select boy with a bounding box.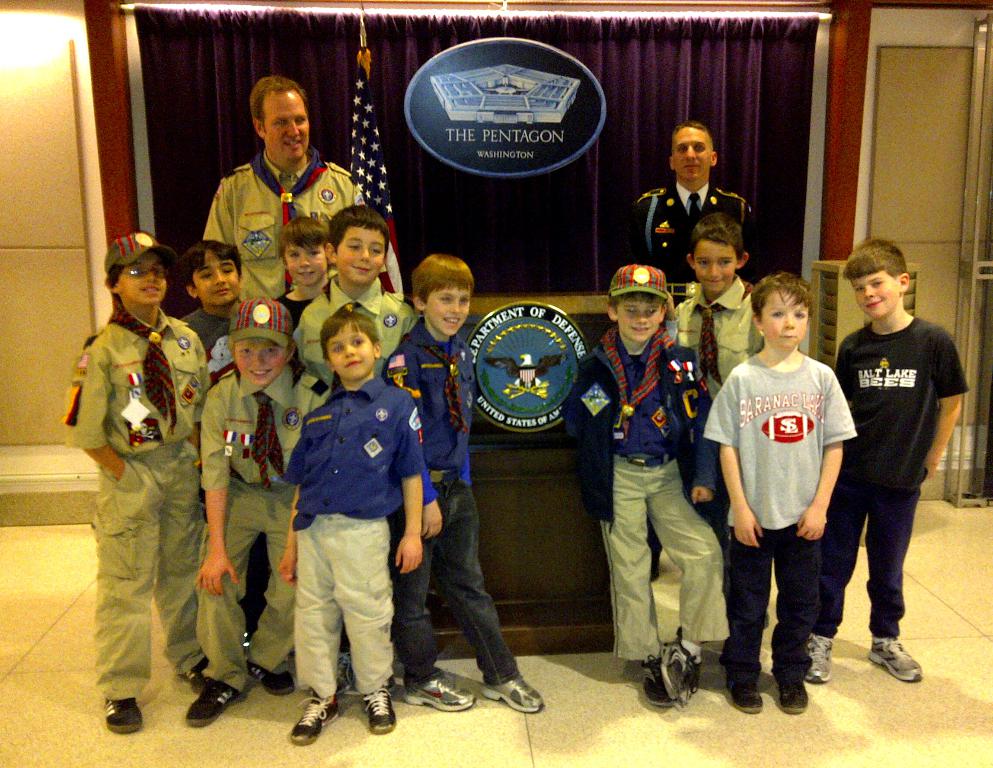
<bbox>63, 232, 209, 733</bbox>.
